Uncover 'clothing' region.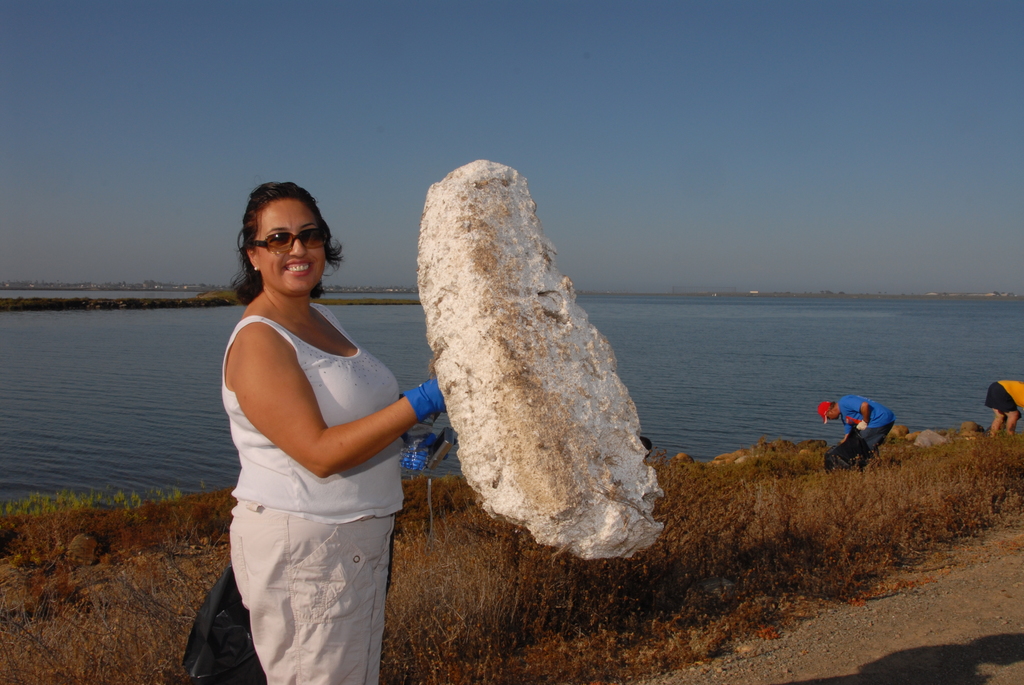
Uncovered: {"left": 218, "top": 301, "right": 406, "bottom": 684}.
